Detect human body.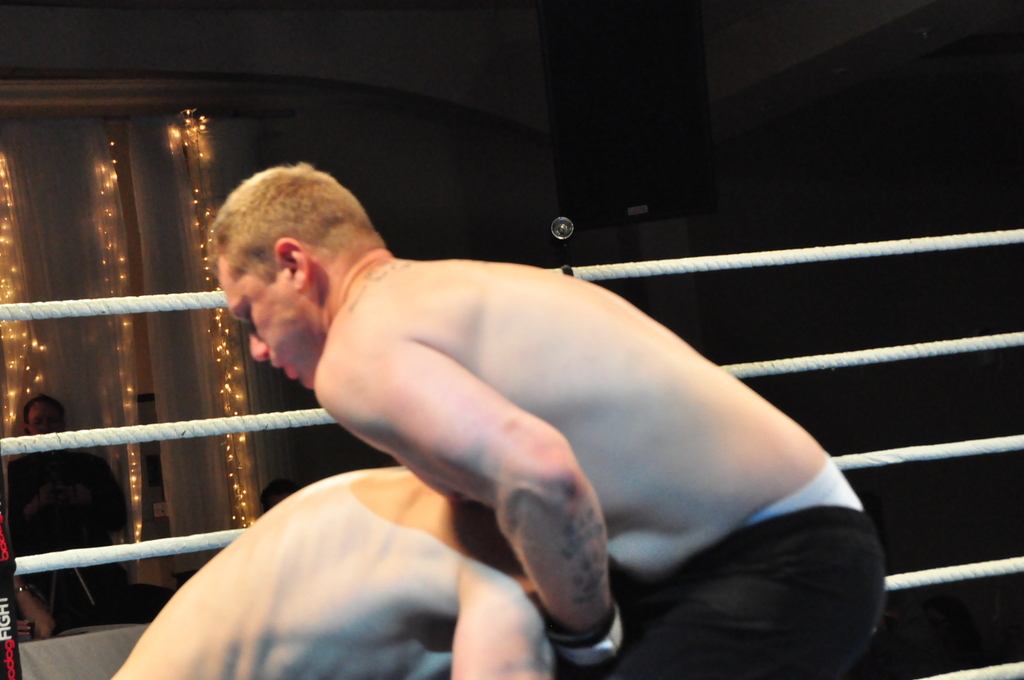
Detected at <bbox>111, 463, 559, 679</bbox>.
